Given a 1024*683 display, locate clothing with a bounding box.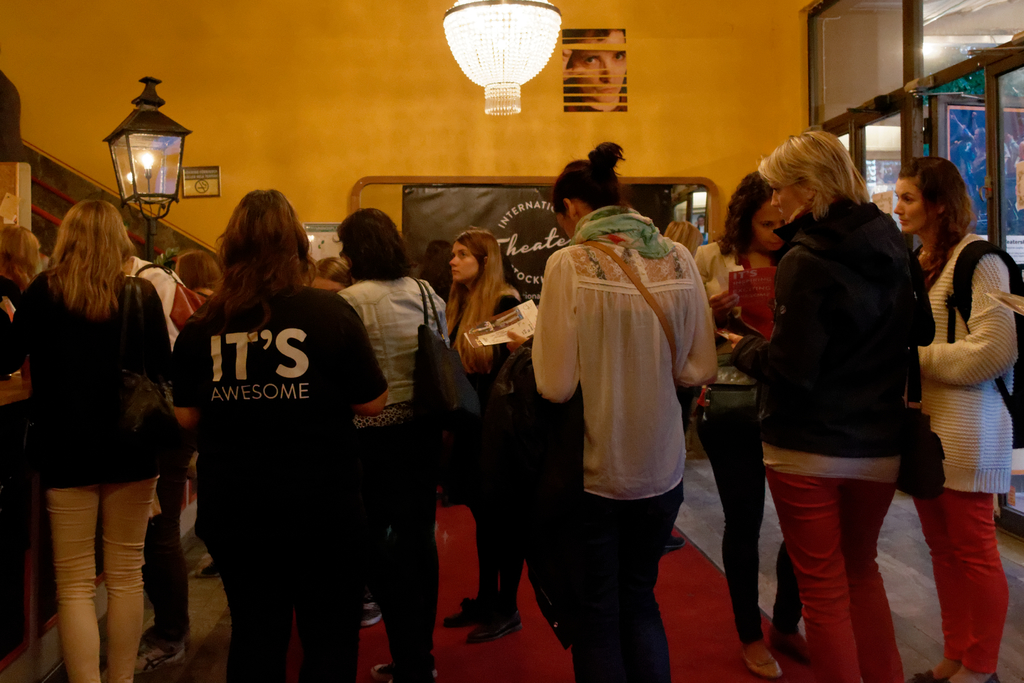
Located: {"x1": 462, "y1": 274, "x2": 542, "y2": 605}.
